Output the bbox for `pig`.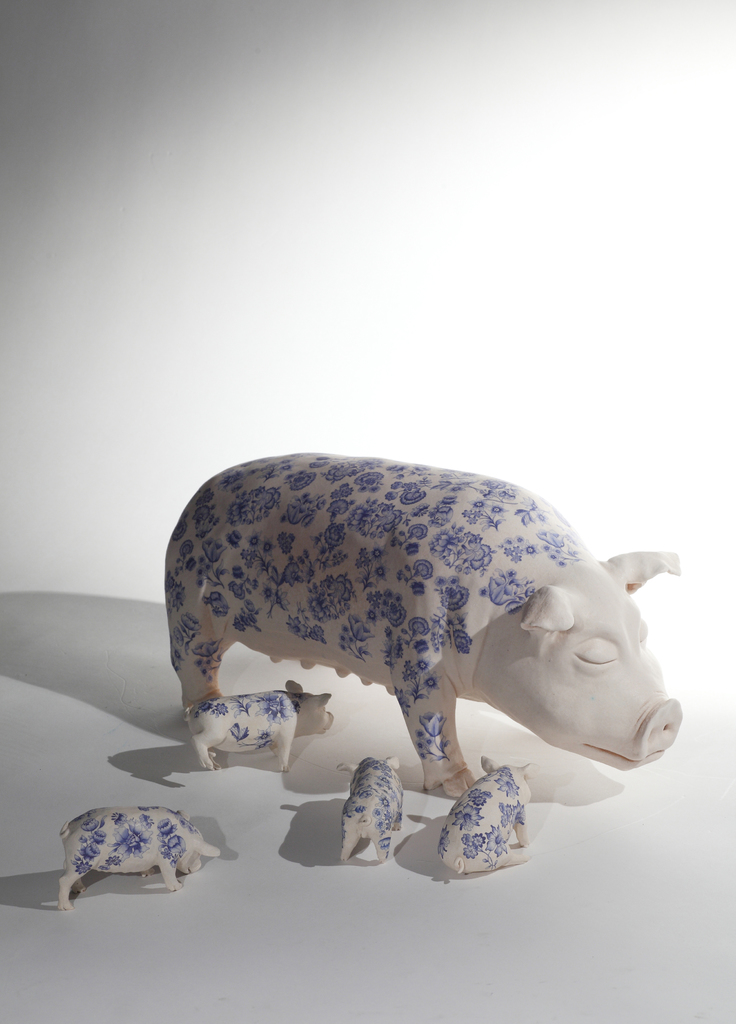
(x1=164, y1=451, x2=682, y2=796).
